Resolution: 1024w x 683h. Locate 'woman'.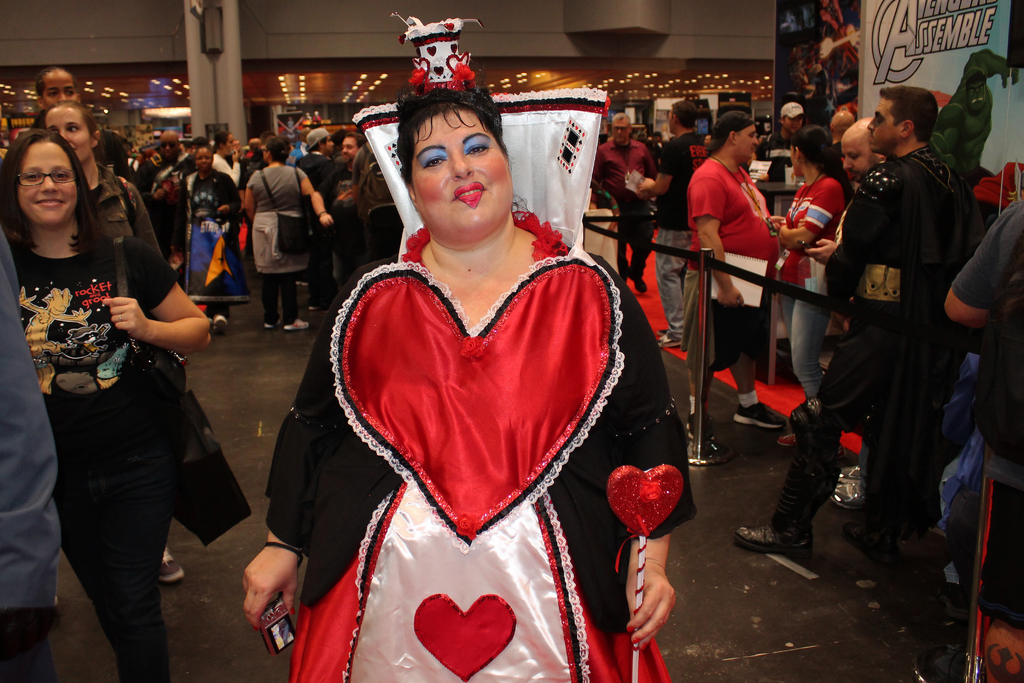
locate(0, 128, 215, 682).
